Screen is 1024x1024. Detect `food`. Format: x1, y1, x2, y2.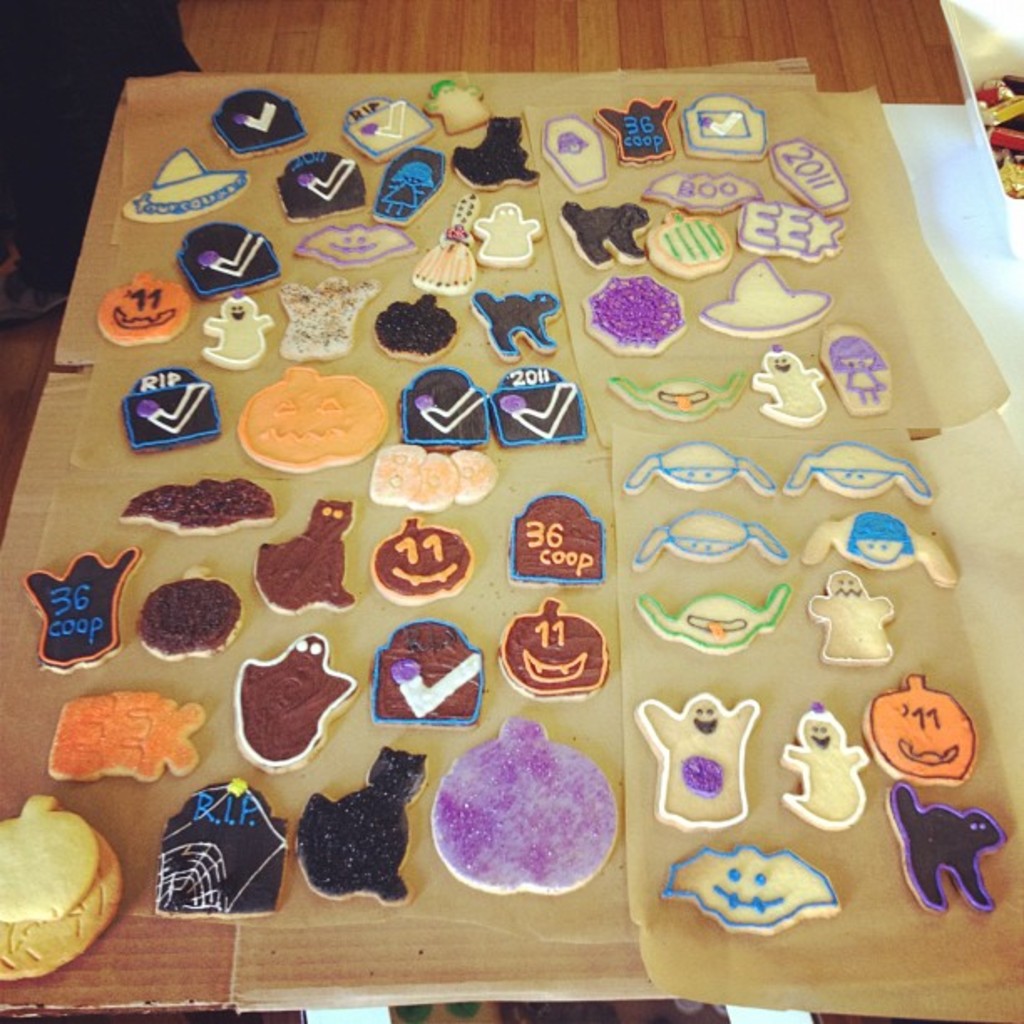
448, 109, 539, 196.
